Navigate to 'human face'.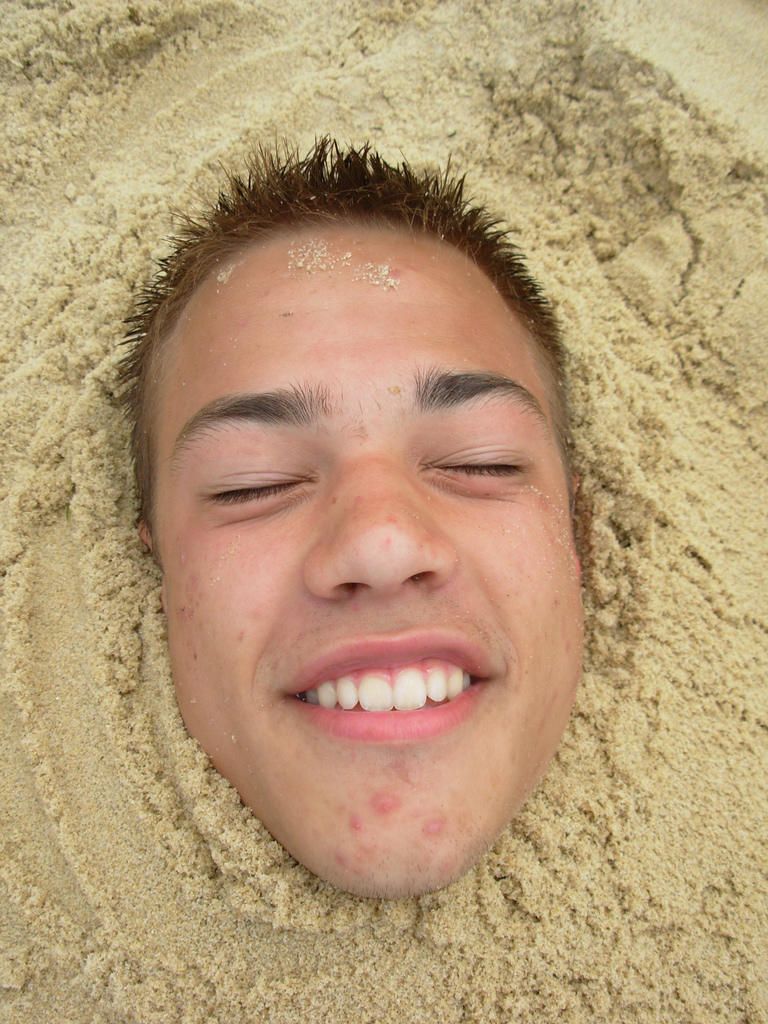
Navigation target: bbox(163, 209, 595, 909).
